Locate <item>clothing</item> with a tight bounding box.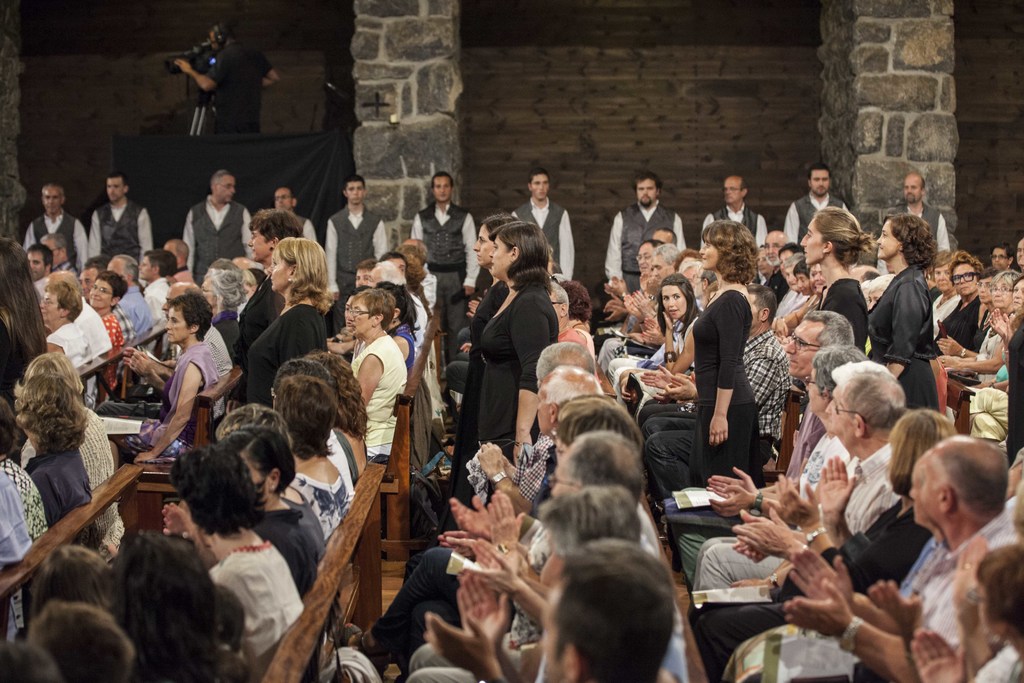
detection(42, 458, 88, 523).
